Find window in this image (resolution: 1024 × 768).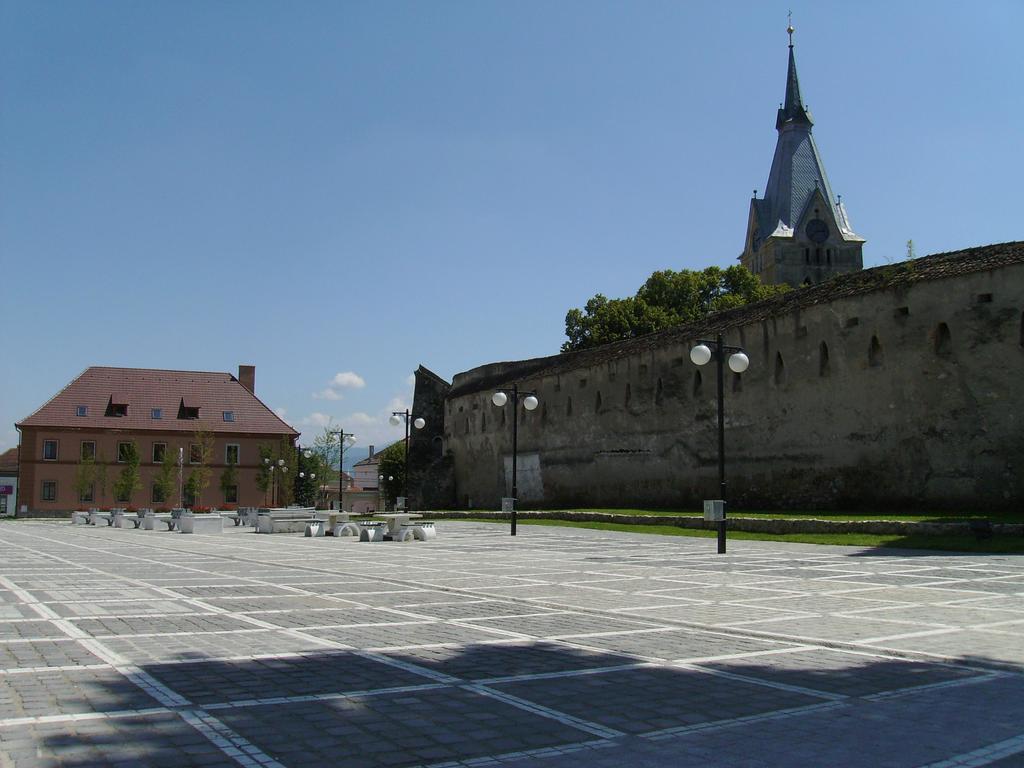
[left=152, top=406, right=163, bottom=422].
